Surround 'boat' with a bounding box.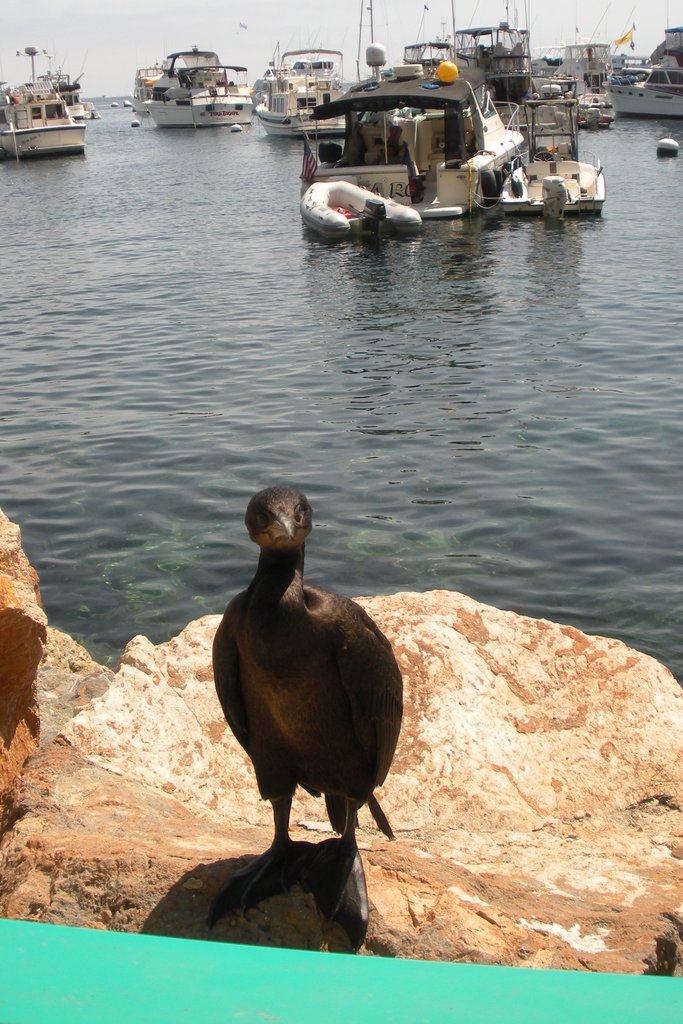
pyautogui.locateOnScreen(267, 28, 632, 217).
